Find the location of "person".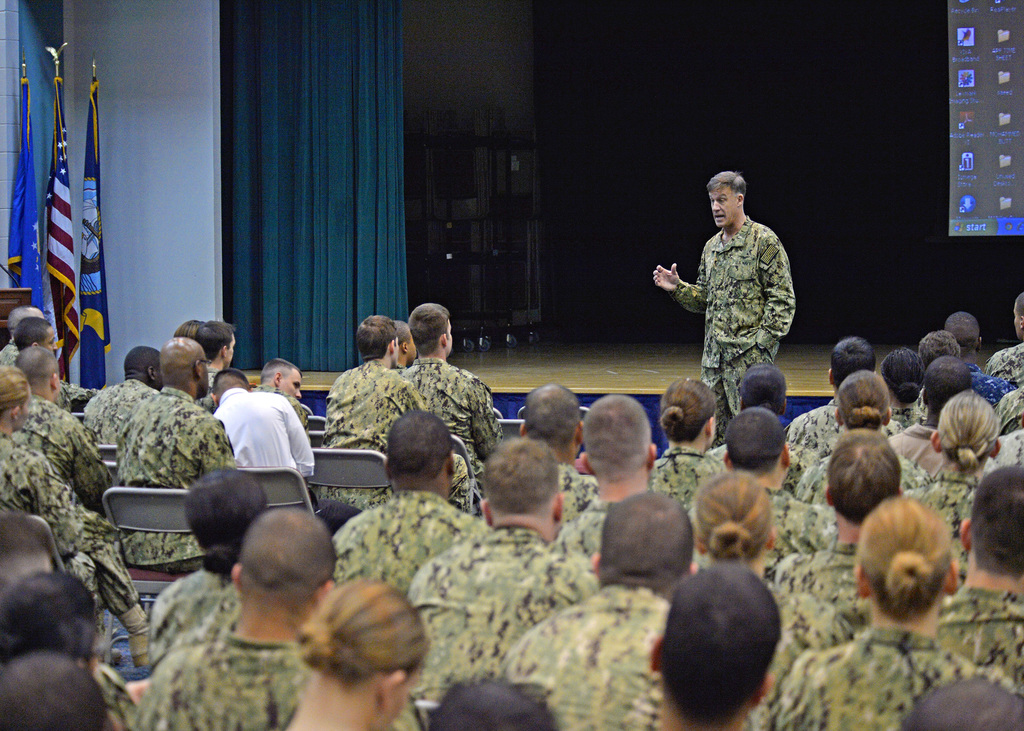
Location: (448,667,573,730).
